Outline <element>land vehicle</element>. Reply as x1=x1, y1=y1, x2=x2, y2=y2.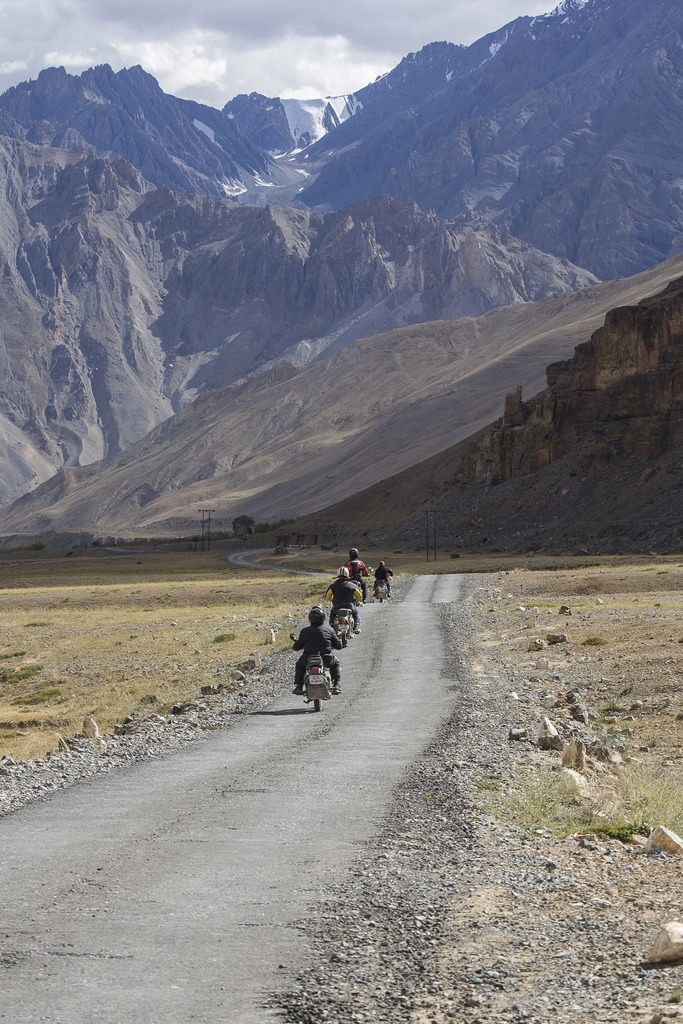
x1=336, y1=603, x2=352, y2=645.
